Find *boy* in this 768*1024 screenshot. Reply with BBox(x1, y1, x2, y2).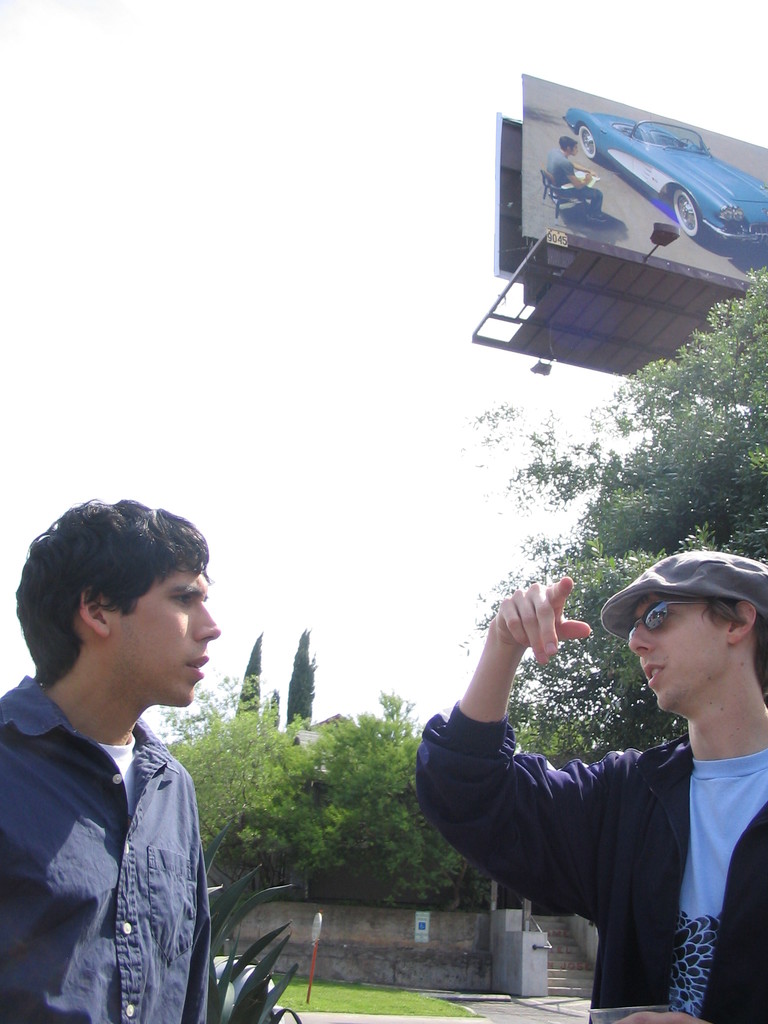
BBox(410, 545, 767, 1023).
